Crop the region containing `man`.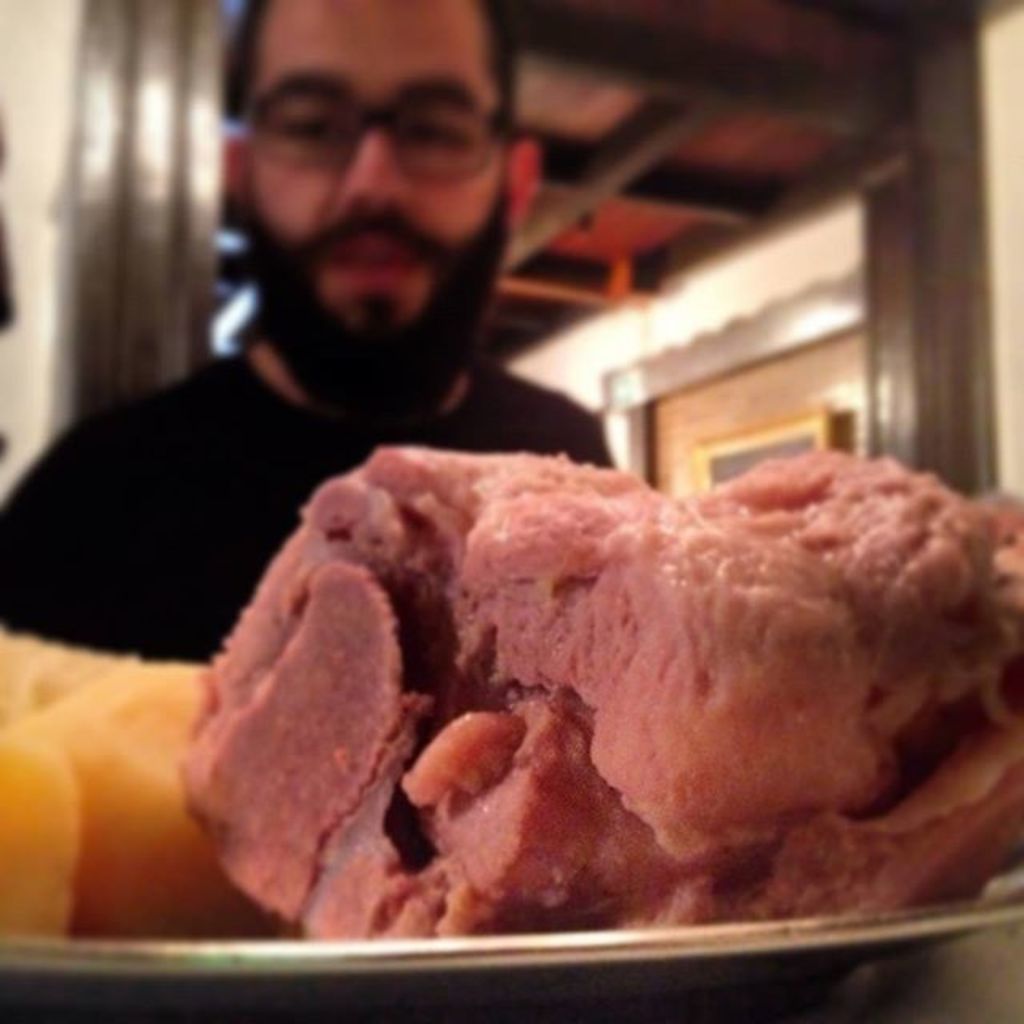
Crop region: Rect(67, 26, 672, 594).
